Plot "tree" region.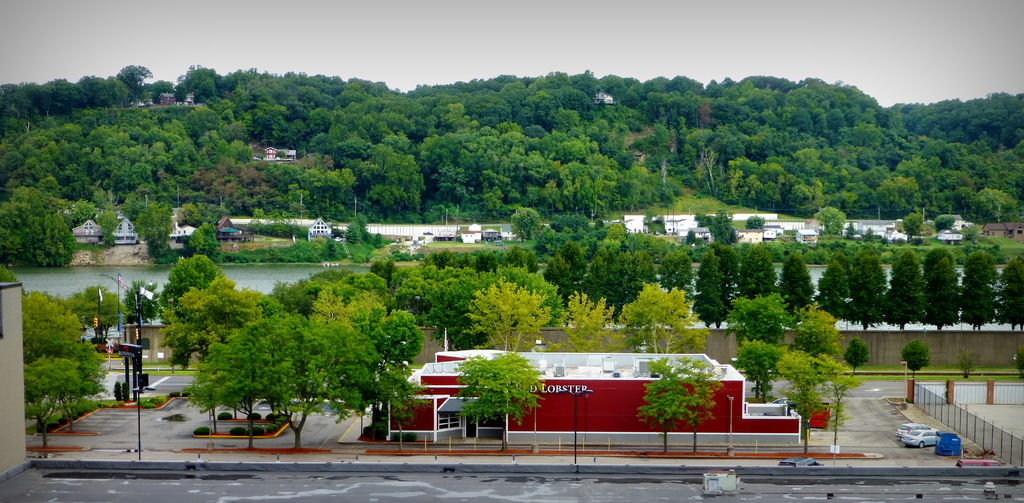
Plotted at 454/350/542/434.
